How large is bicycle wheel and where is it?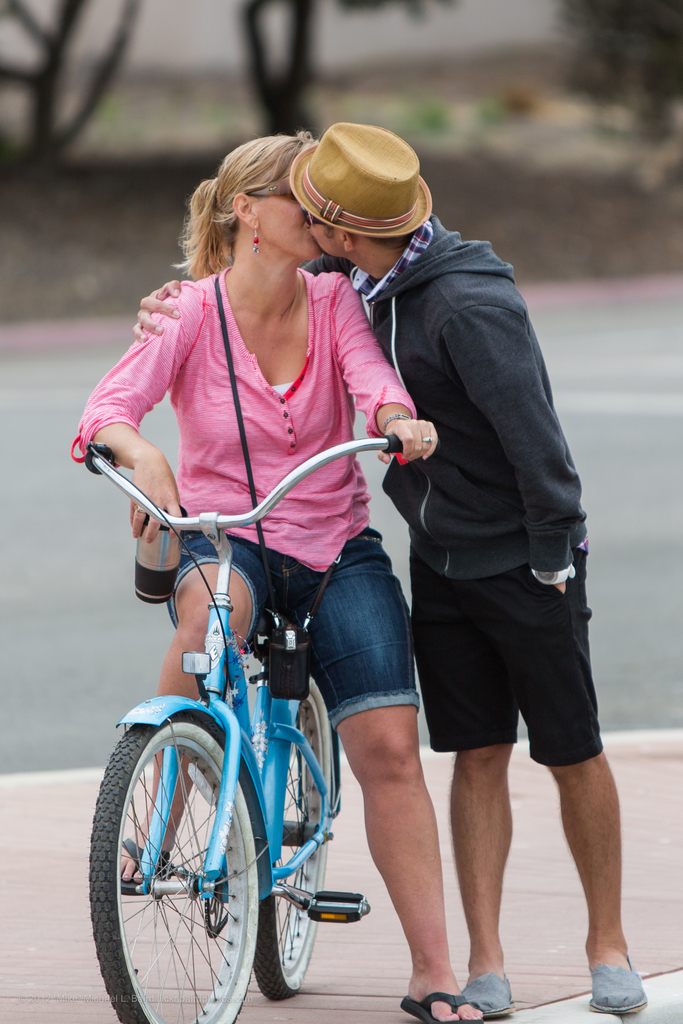
Bounding box: bbox=(94, 706, 310, 1023).
